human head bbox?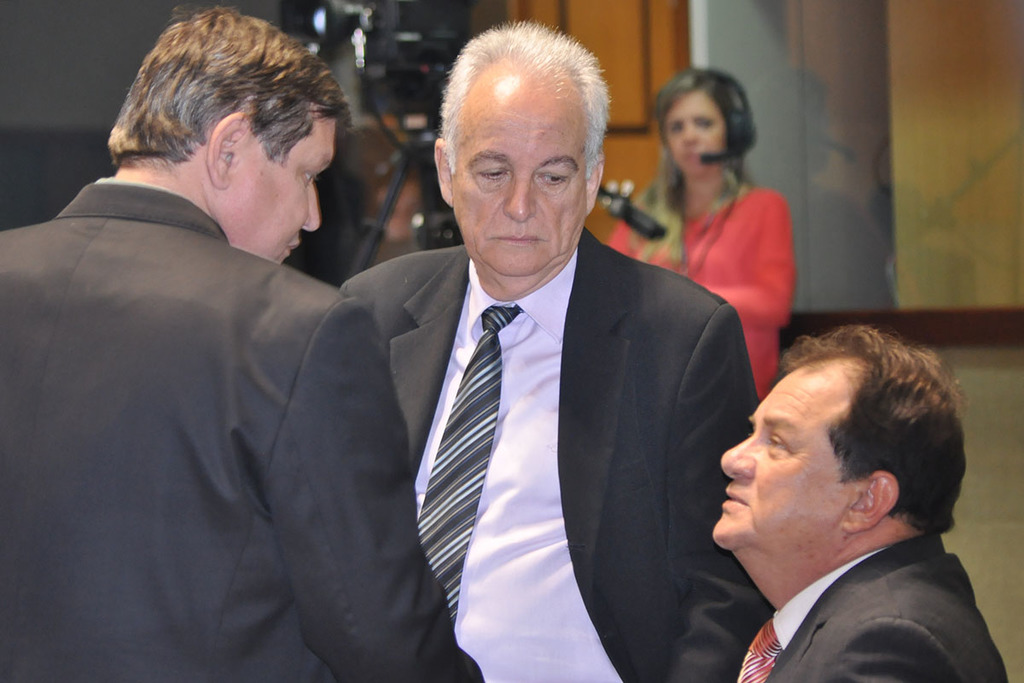
(x1=657, y1=66, x2=751, y2=184)
